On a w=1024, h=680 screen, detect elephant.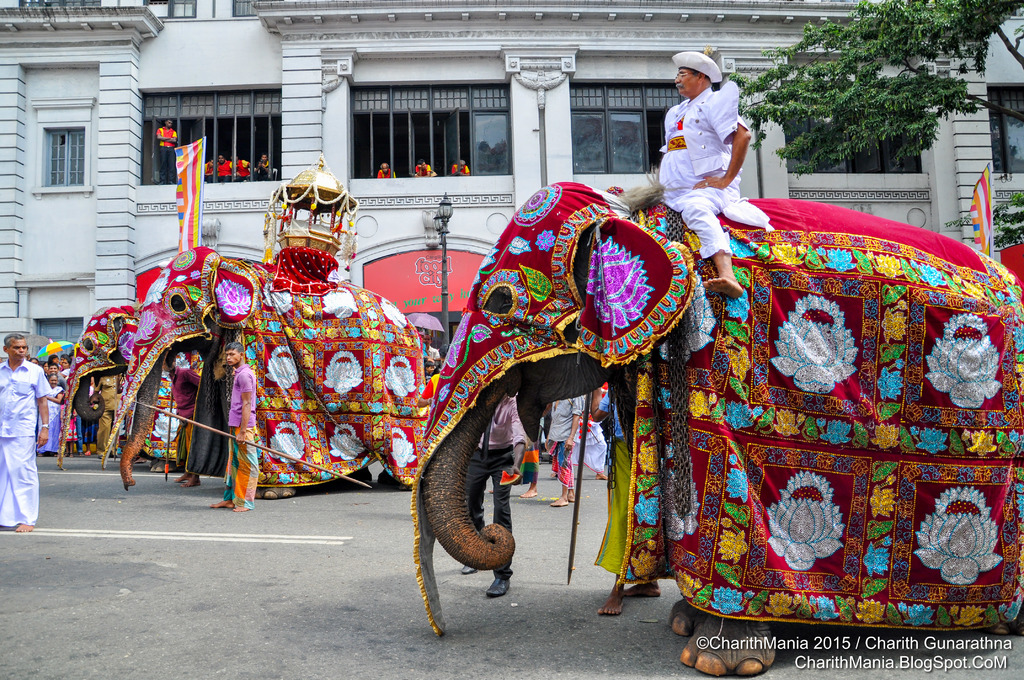
x1=424, y1=177, x2=1023, y2=670.
